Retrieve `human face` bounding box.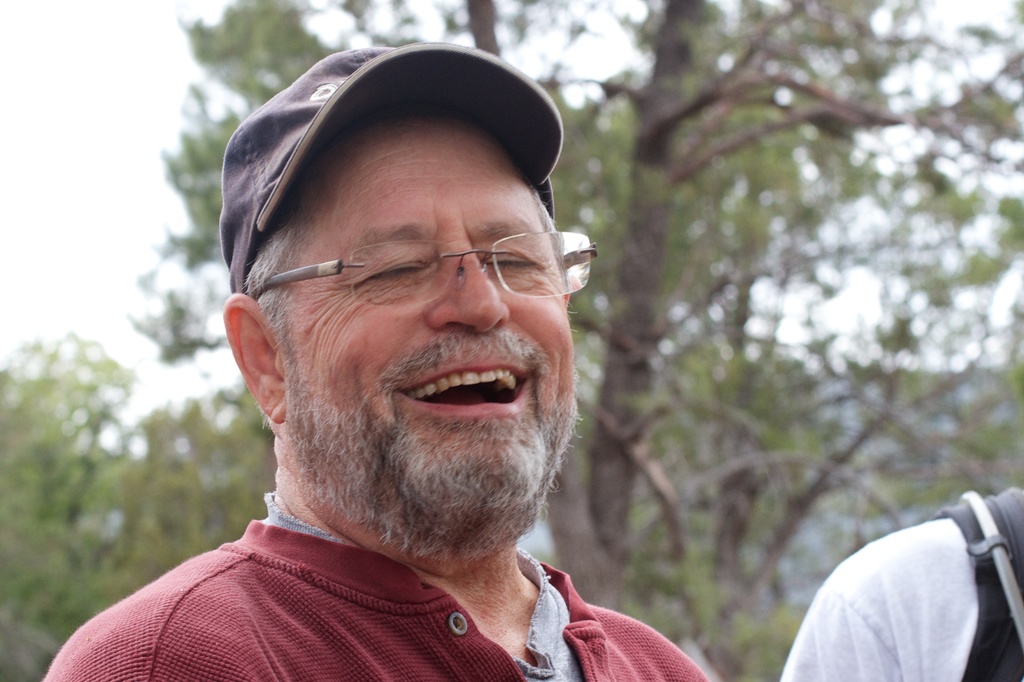
Bounding box: locate(283, 120, 579, 524).
